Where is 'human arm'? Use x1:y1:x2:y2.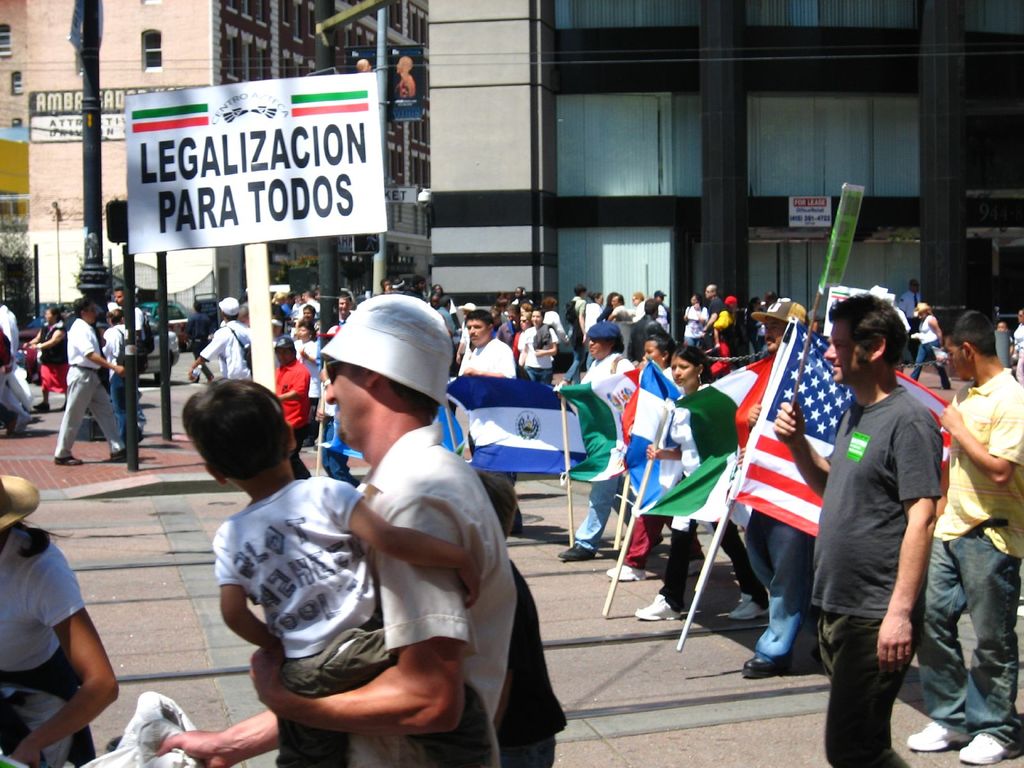
527:332:558:358.
